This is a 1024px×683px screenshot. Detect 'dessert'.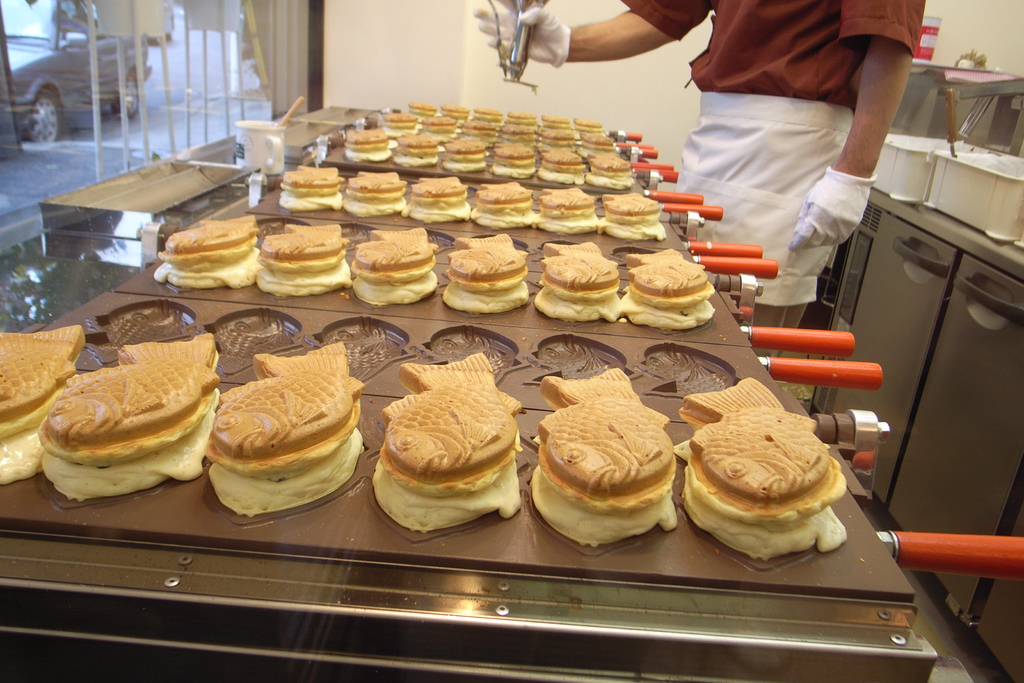
region(527, 411, 687, 564).
